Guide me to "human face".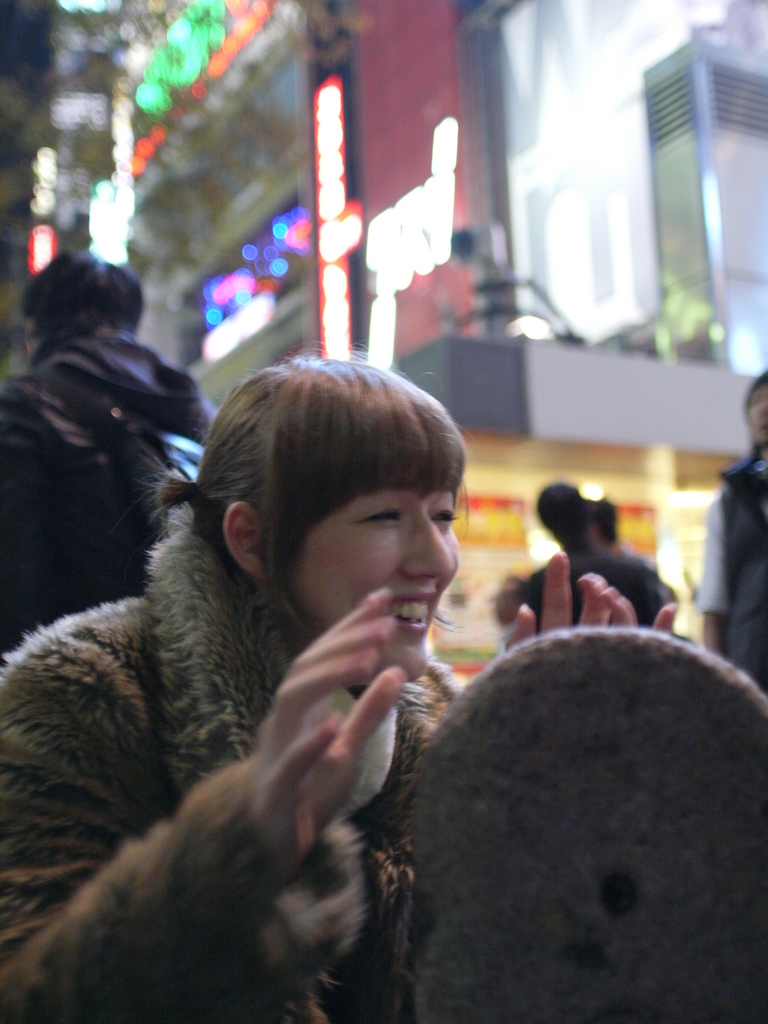
Guidance: box(276, 444, 463, 698).
